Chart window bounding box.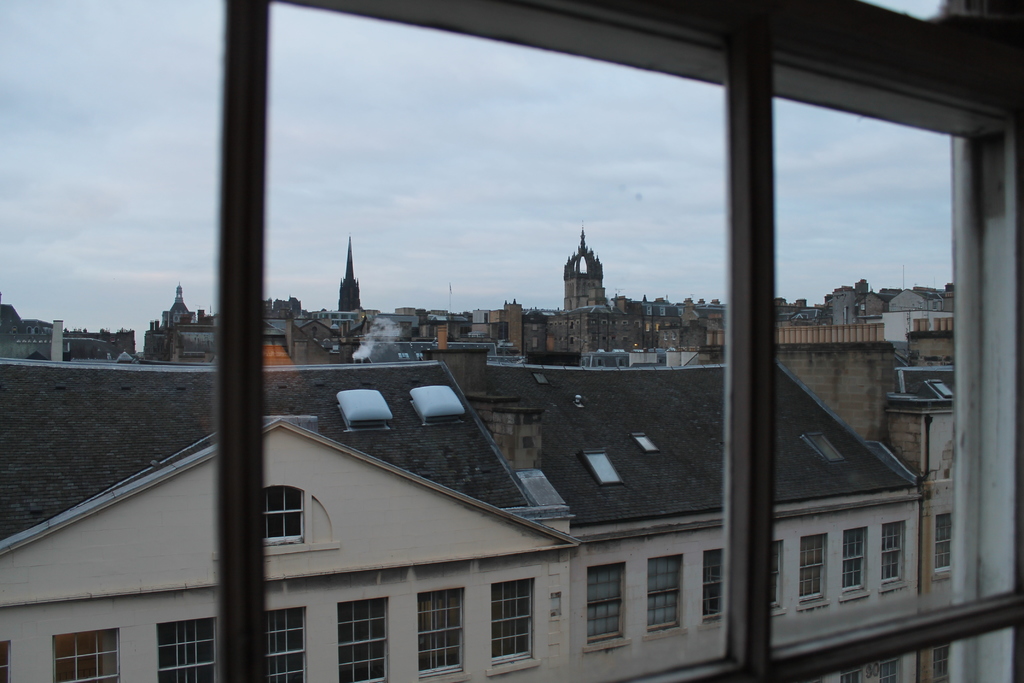
Charted: pyautogui.locateOnScreen(770, 540, 781, 609).
